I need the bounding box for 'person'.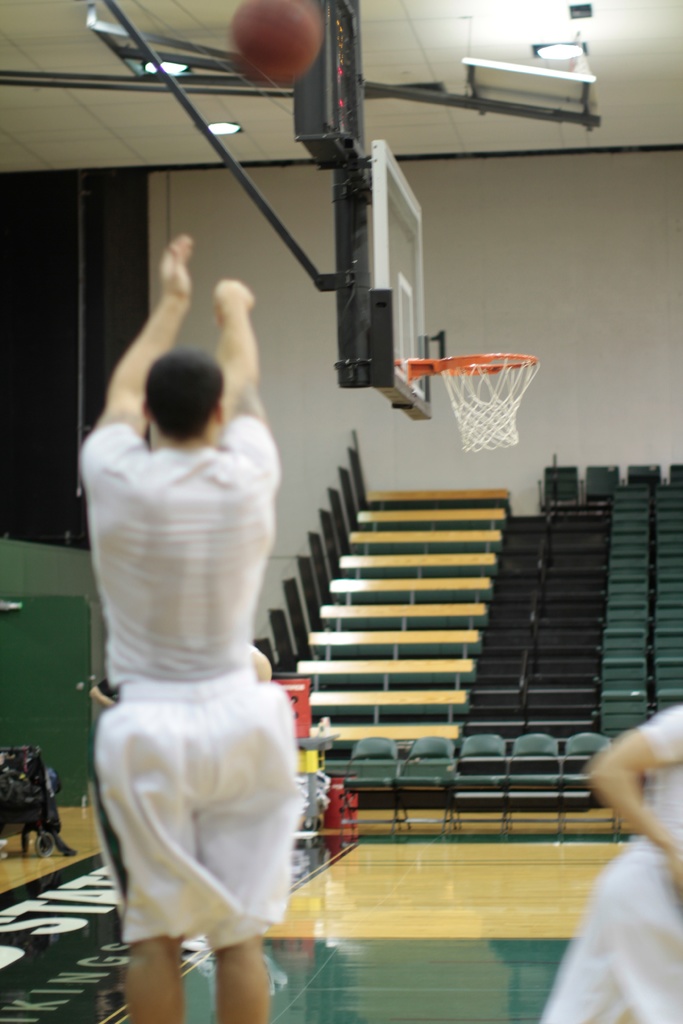
Here it is: (532, 706, 682, 1023).
